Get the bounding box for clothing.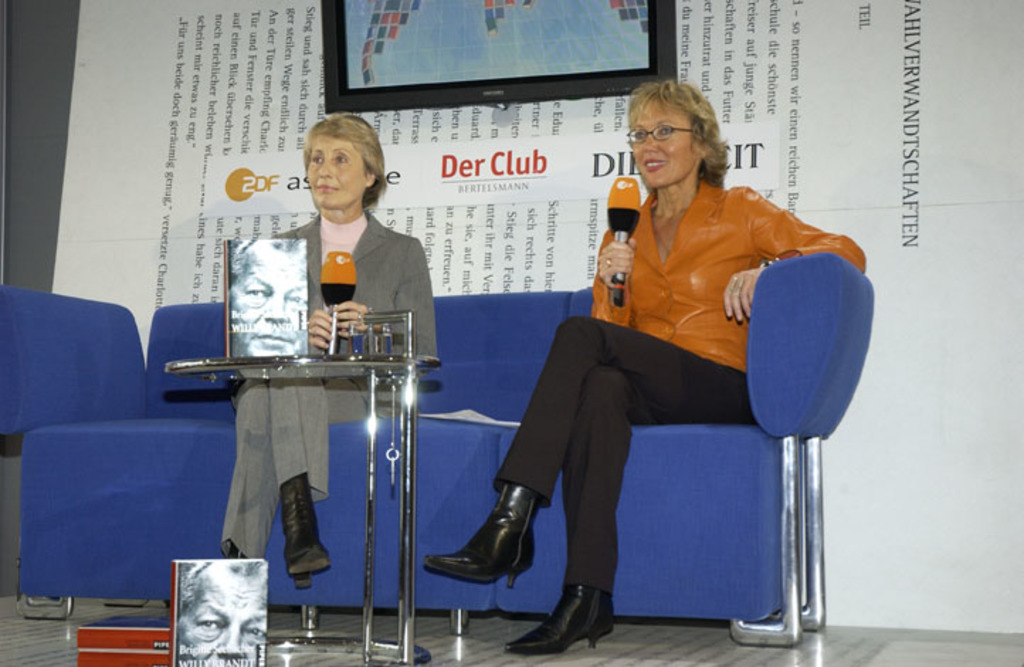
<box>213,203,435,561</box>.
